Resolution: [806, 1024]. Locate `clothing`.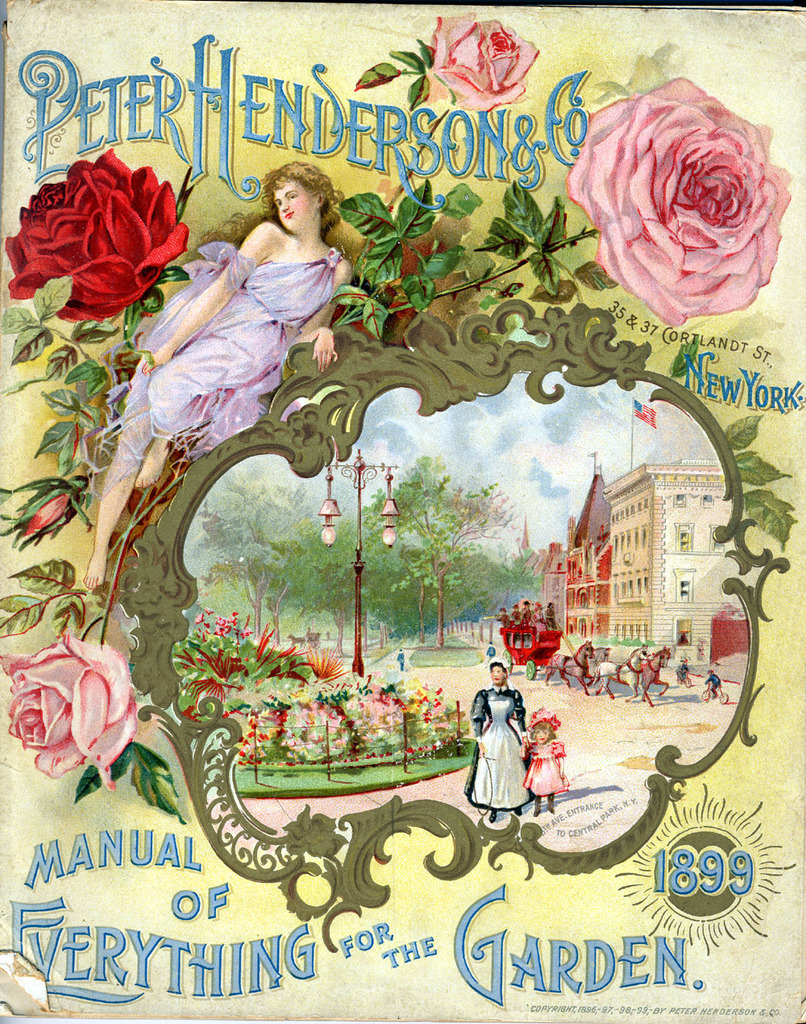
115 250 353 452.
